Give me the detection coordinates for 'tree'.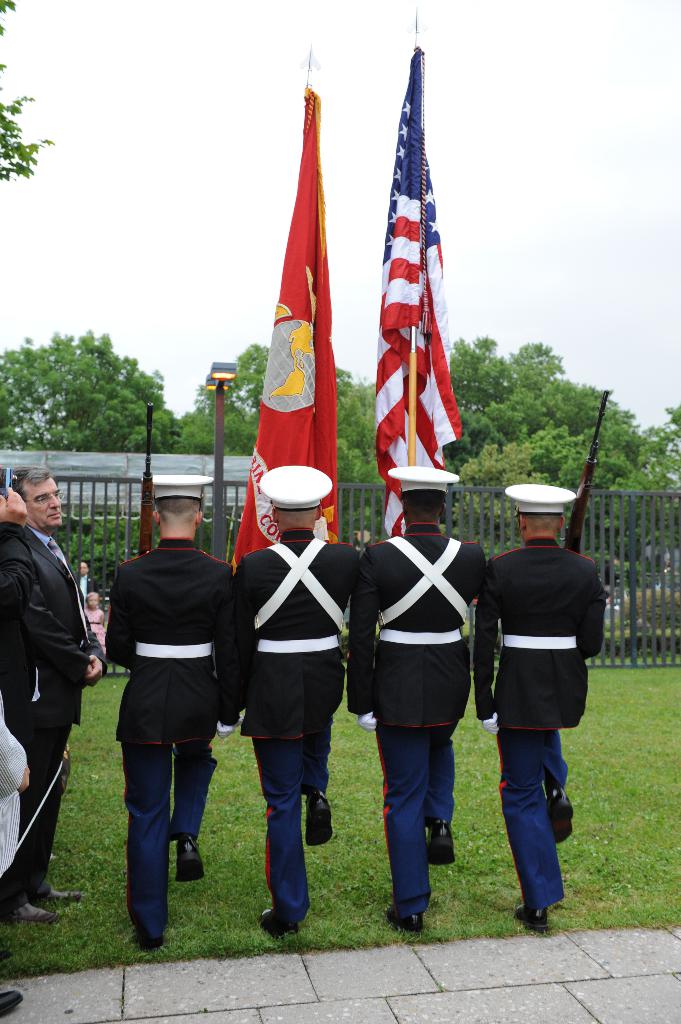
20/305/171/452.
